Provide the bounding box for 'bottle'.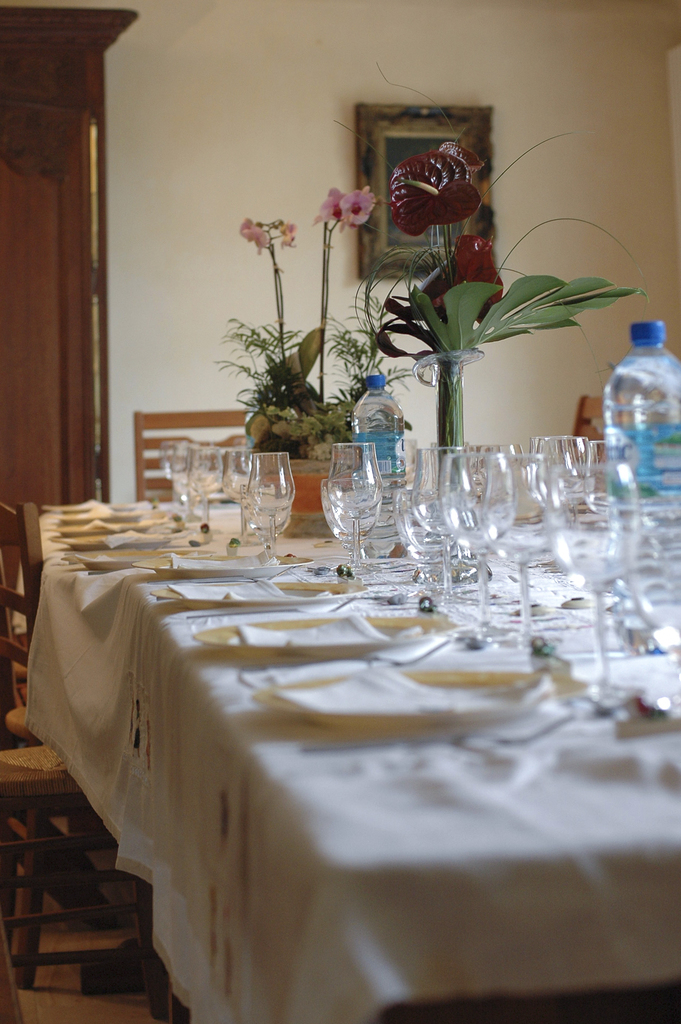
l=346, t=380, r=418, b=521.
